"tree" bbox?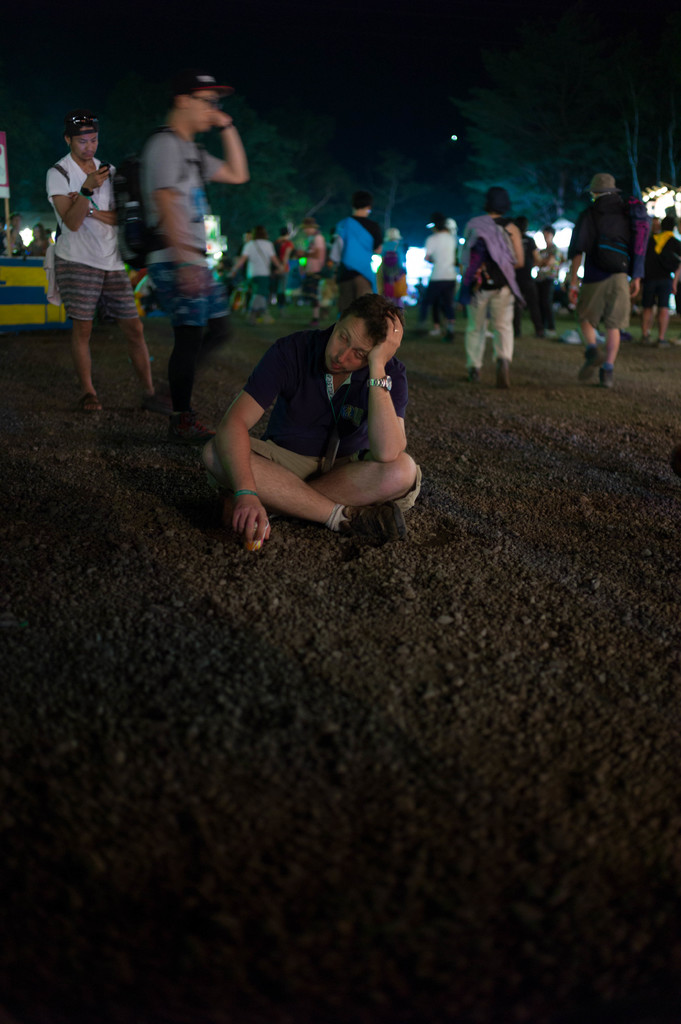
(x1=598, y1=94, x2=671, y2=230)
